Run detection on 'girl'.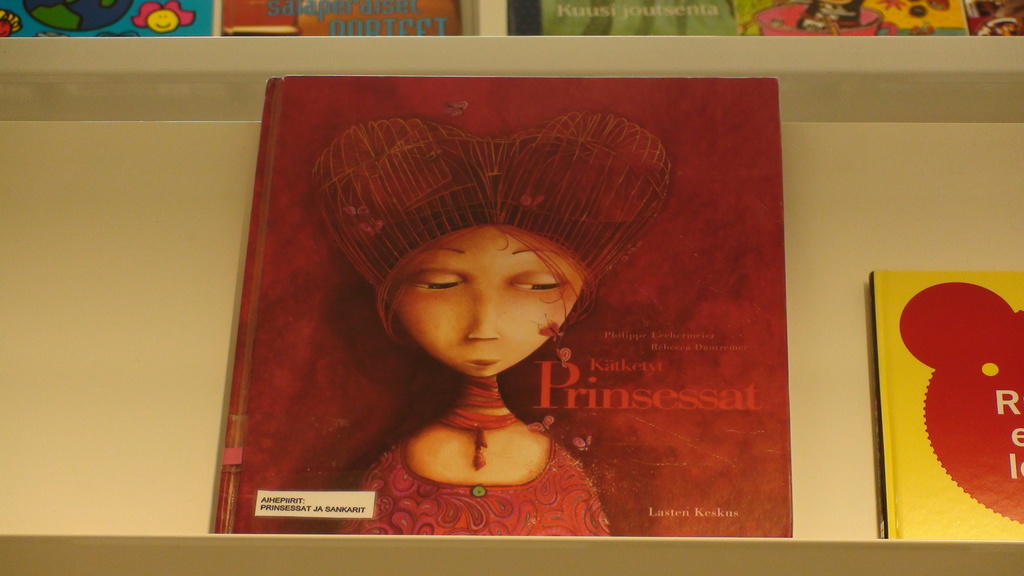
Result: Rect(310, 112, 676, 540).
